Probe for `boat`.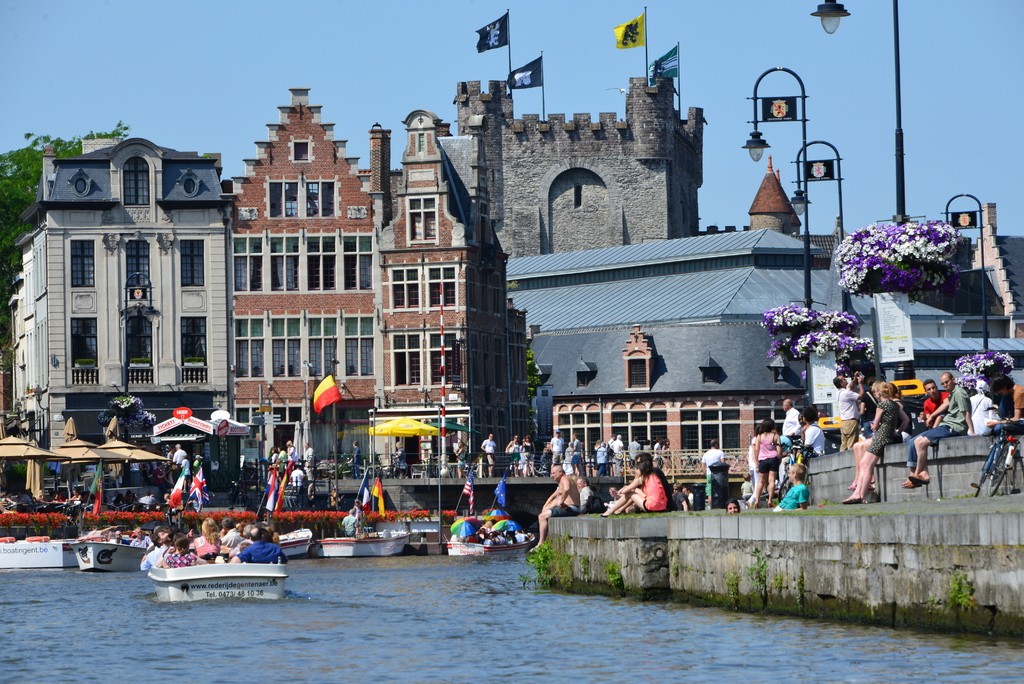
Probe result: box(323, 535, 404, 558).
